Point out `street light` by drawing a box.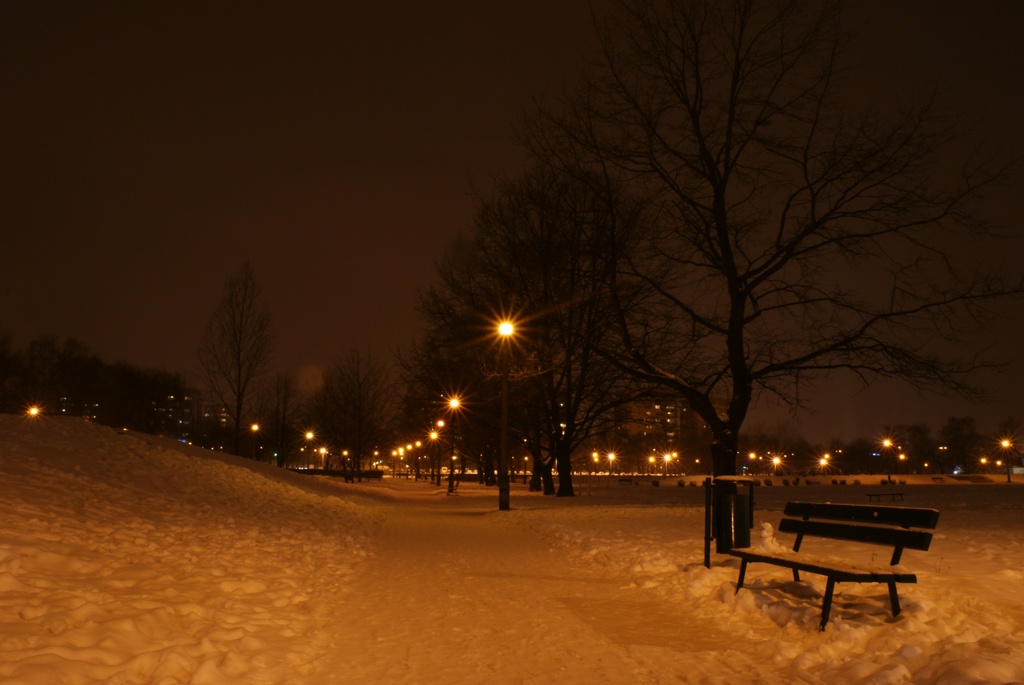
<region>996, 434, 1014, 486</region>.
